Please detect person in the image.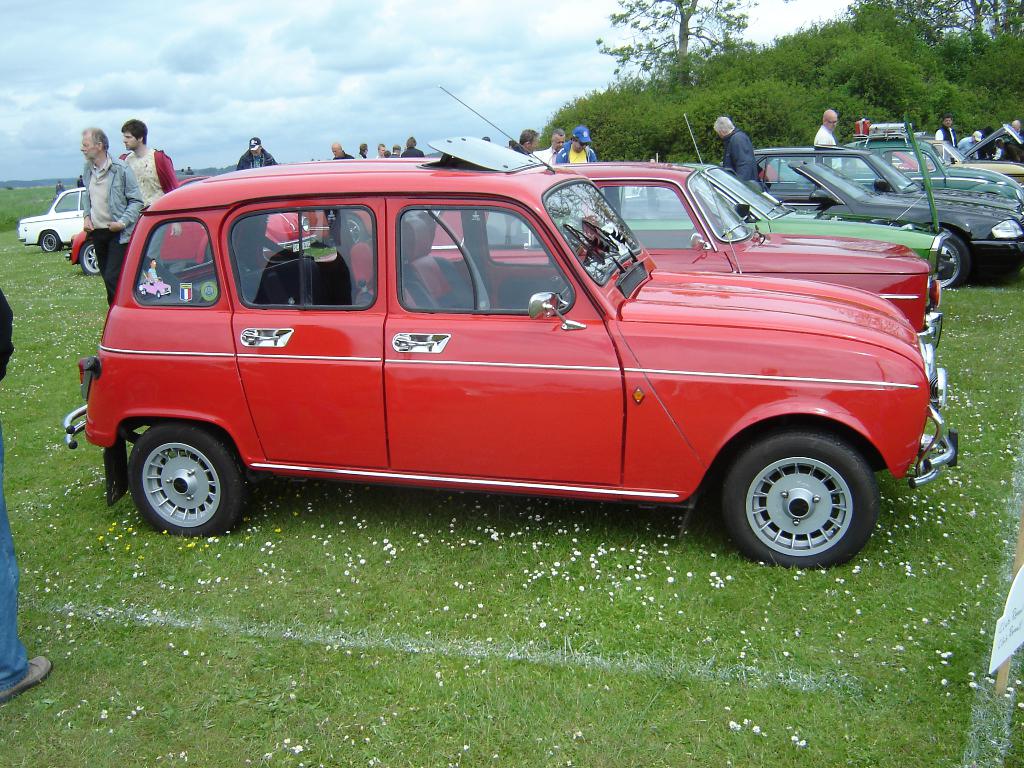
detection(241, 137, 287, 171).
